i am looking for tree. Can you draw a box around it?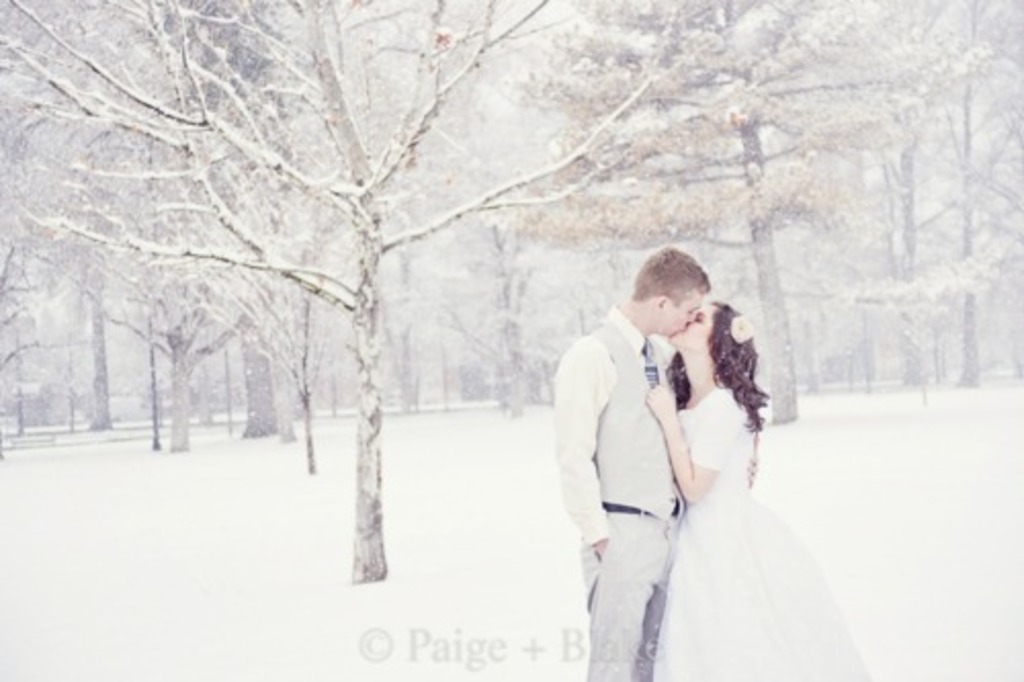
Sure, the bounding box is box(0, 0, 688, 588).
